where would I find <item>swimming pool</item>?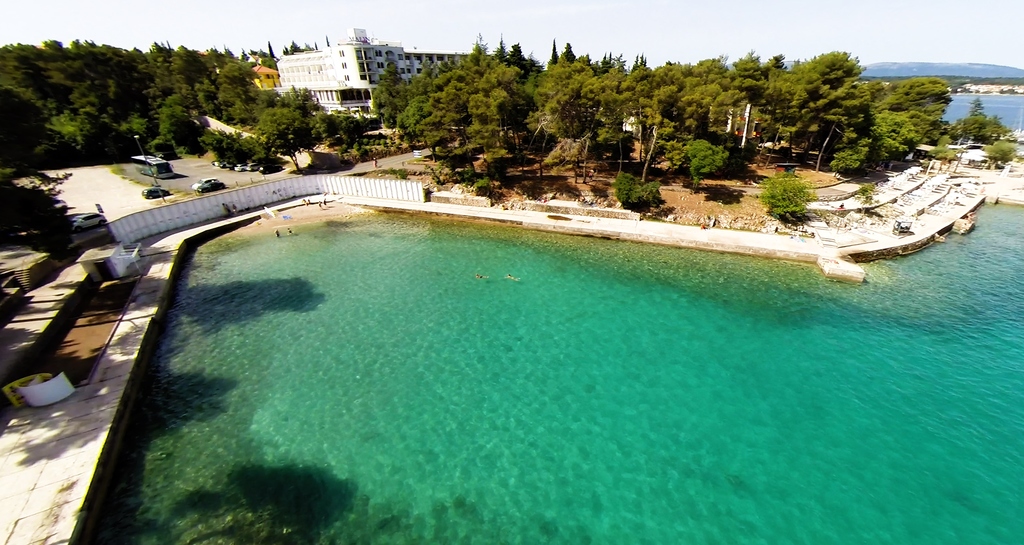
At rect(68, 198, 1023, 544).
